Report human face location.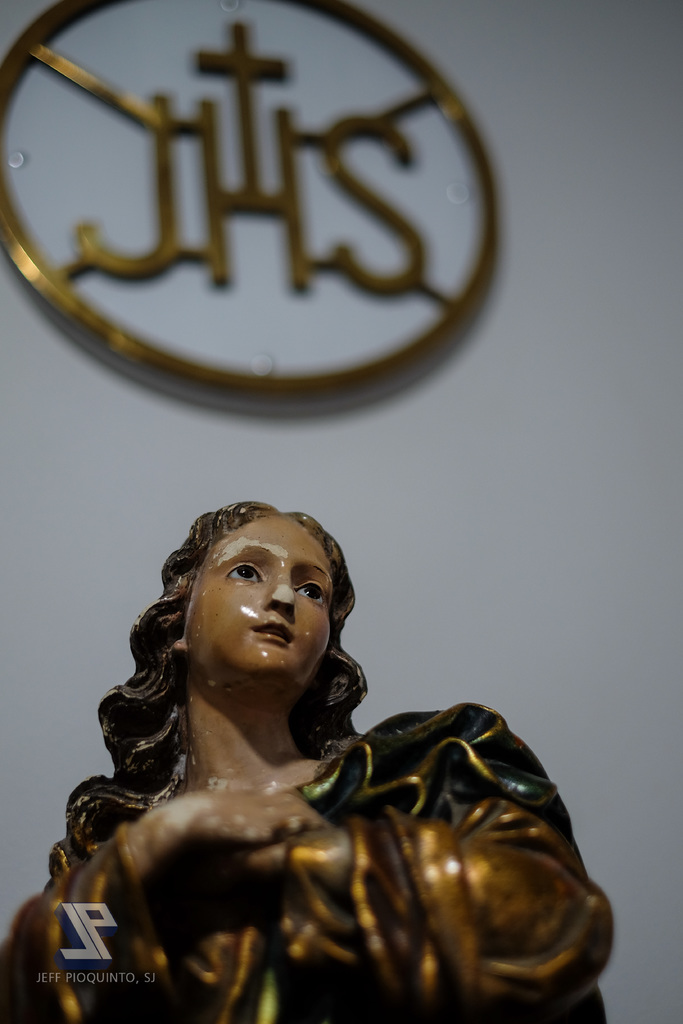
Report: select_region(183, 514, 340, 700).
